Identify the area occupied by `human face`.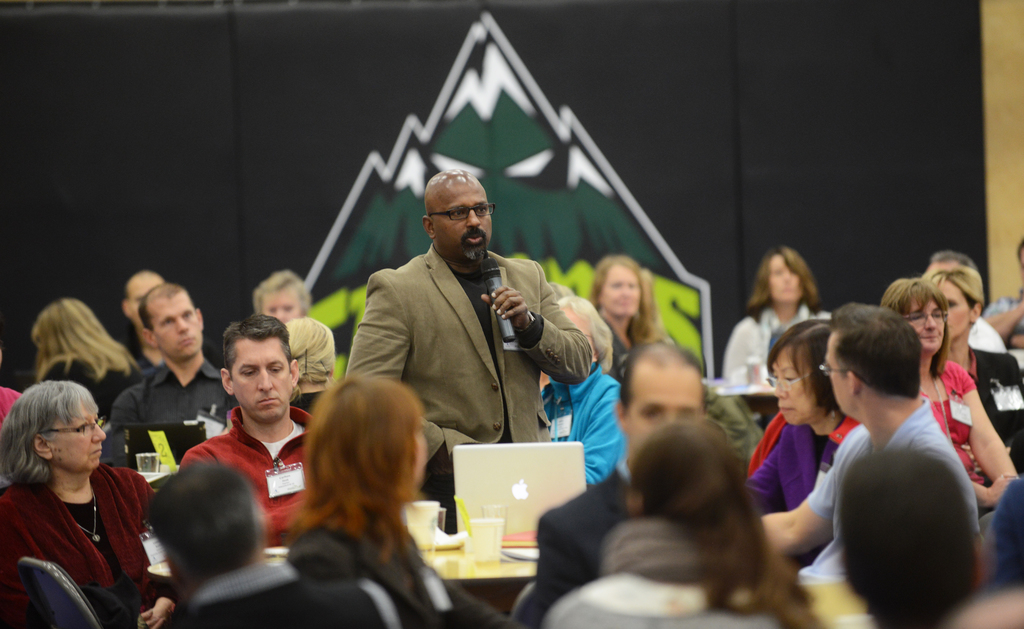
Area: 232,338,294,419.
